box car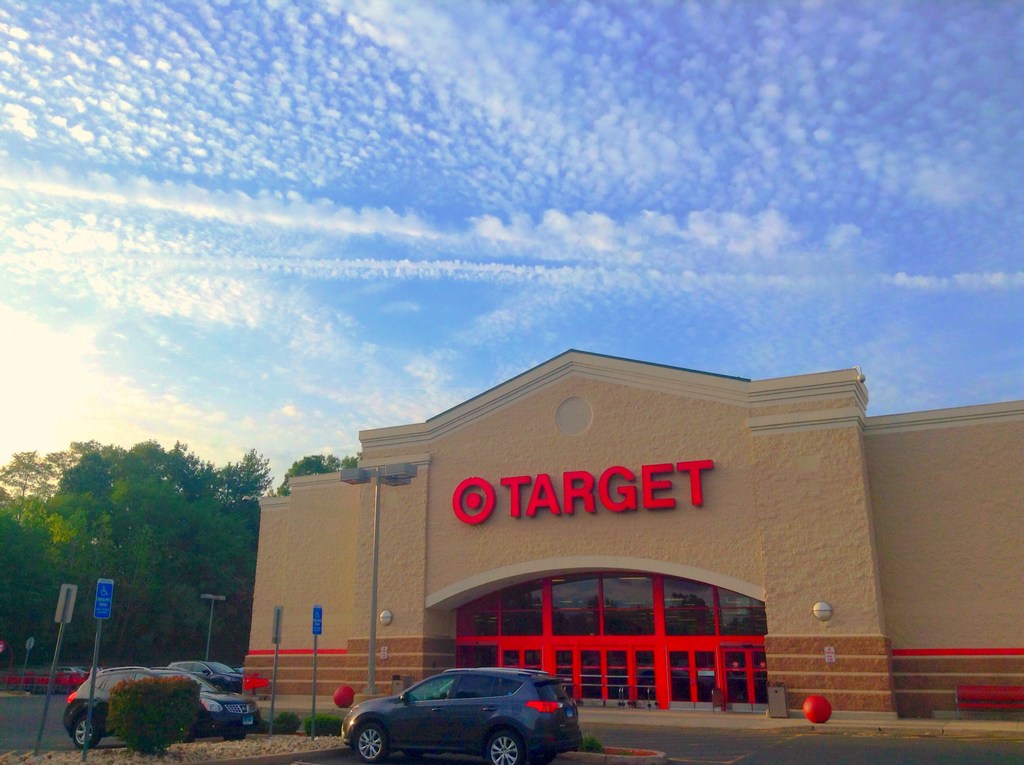
detection(341, 666, 584, 764)
